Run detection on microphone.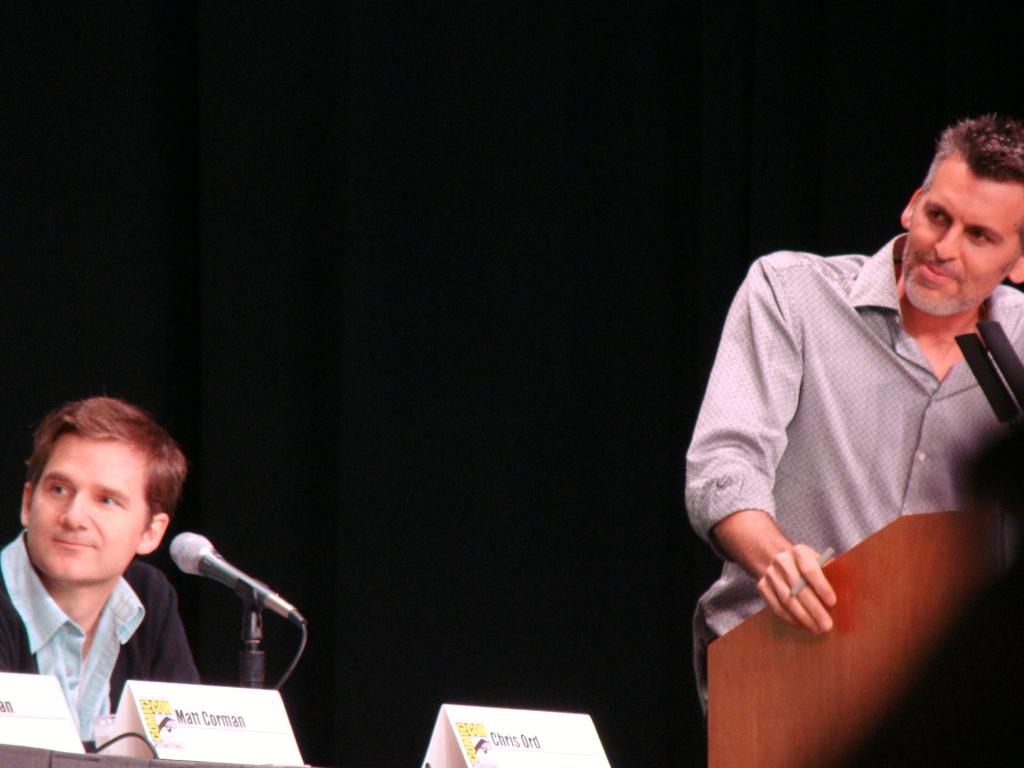
Result: l=168, t=532, r=308, b=625.
